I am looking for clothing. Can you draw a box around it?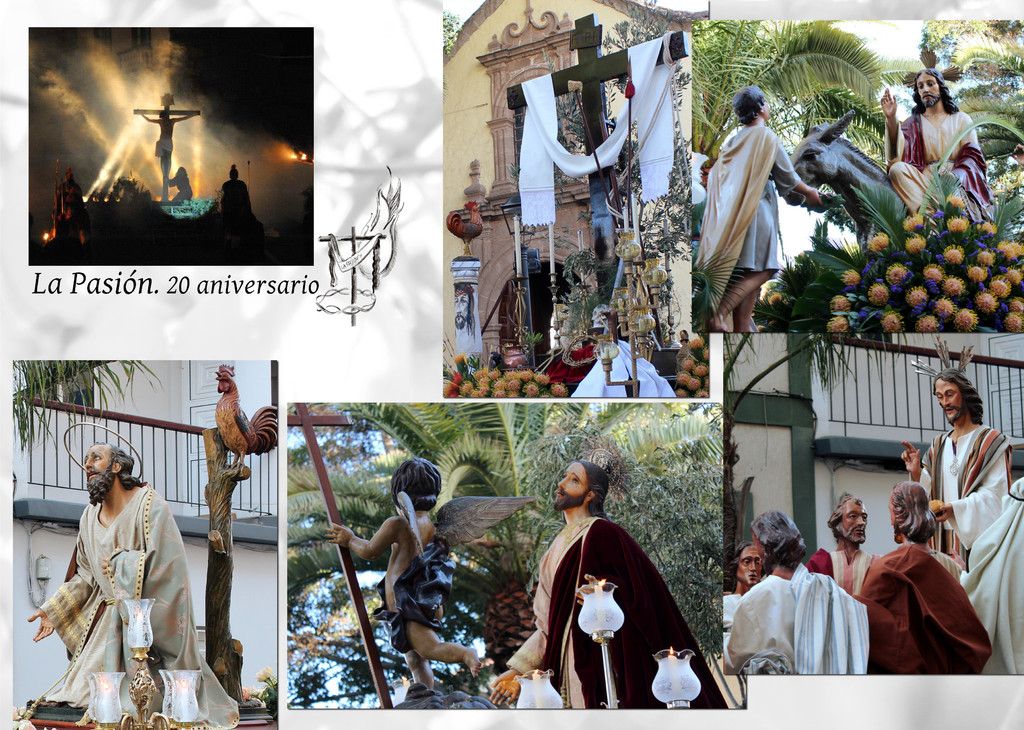
Sure, the bounding box is pyautogui.locateOnScreen(31, 474, 205, 699).
